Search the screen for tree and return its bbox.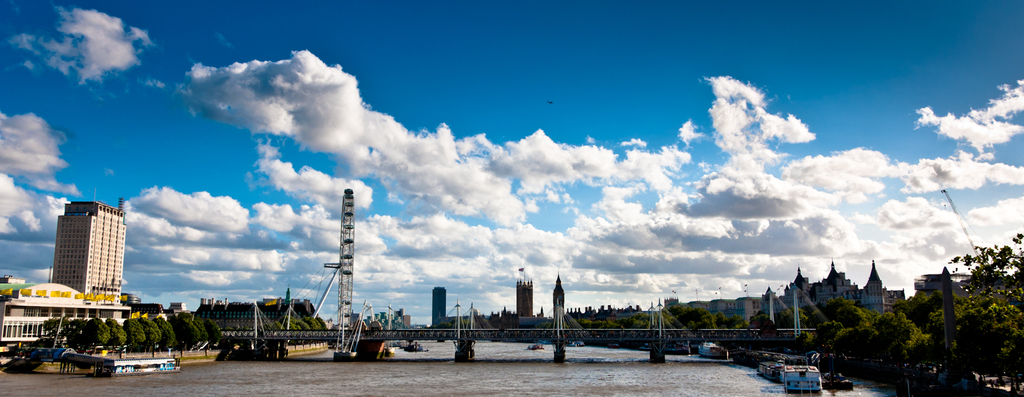
Found: box(943, 241, 1023, 367).
